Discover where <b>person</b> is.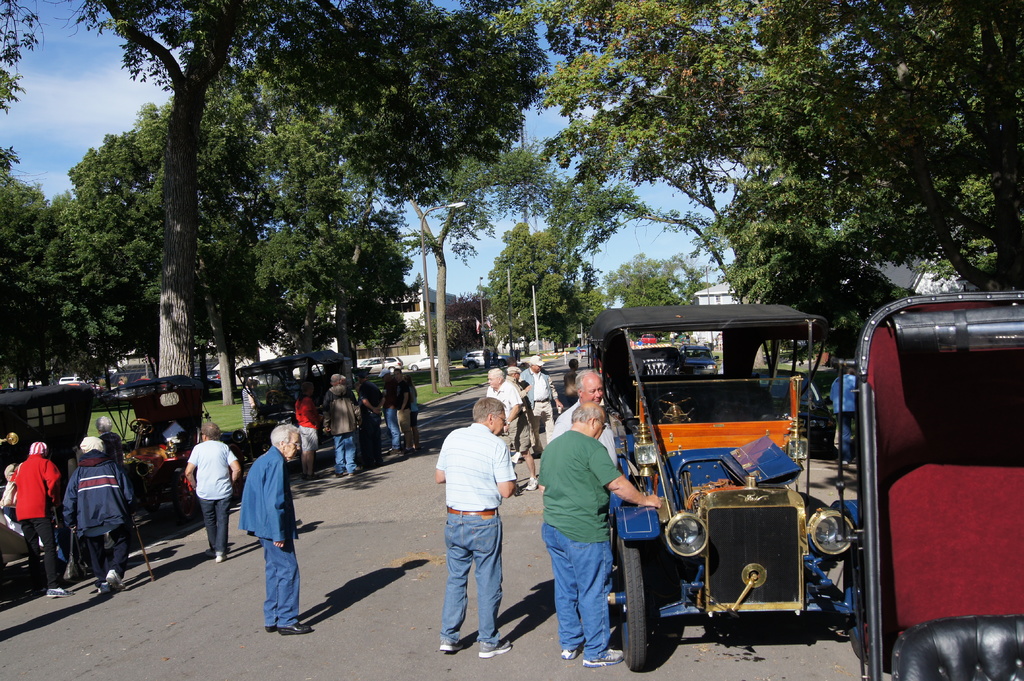
Discovered at detection(242, 377, 260, 439).
